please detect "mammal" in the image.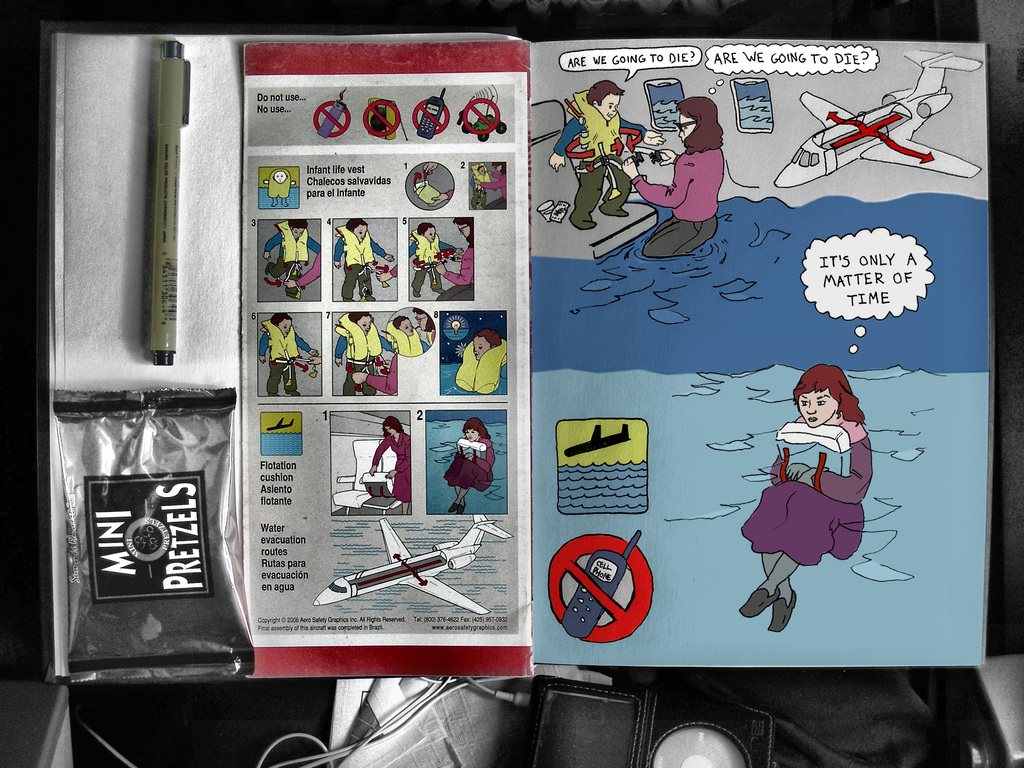
left=259, top=316, right=314, bottom=395.
